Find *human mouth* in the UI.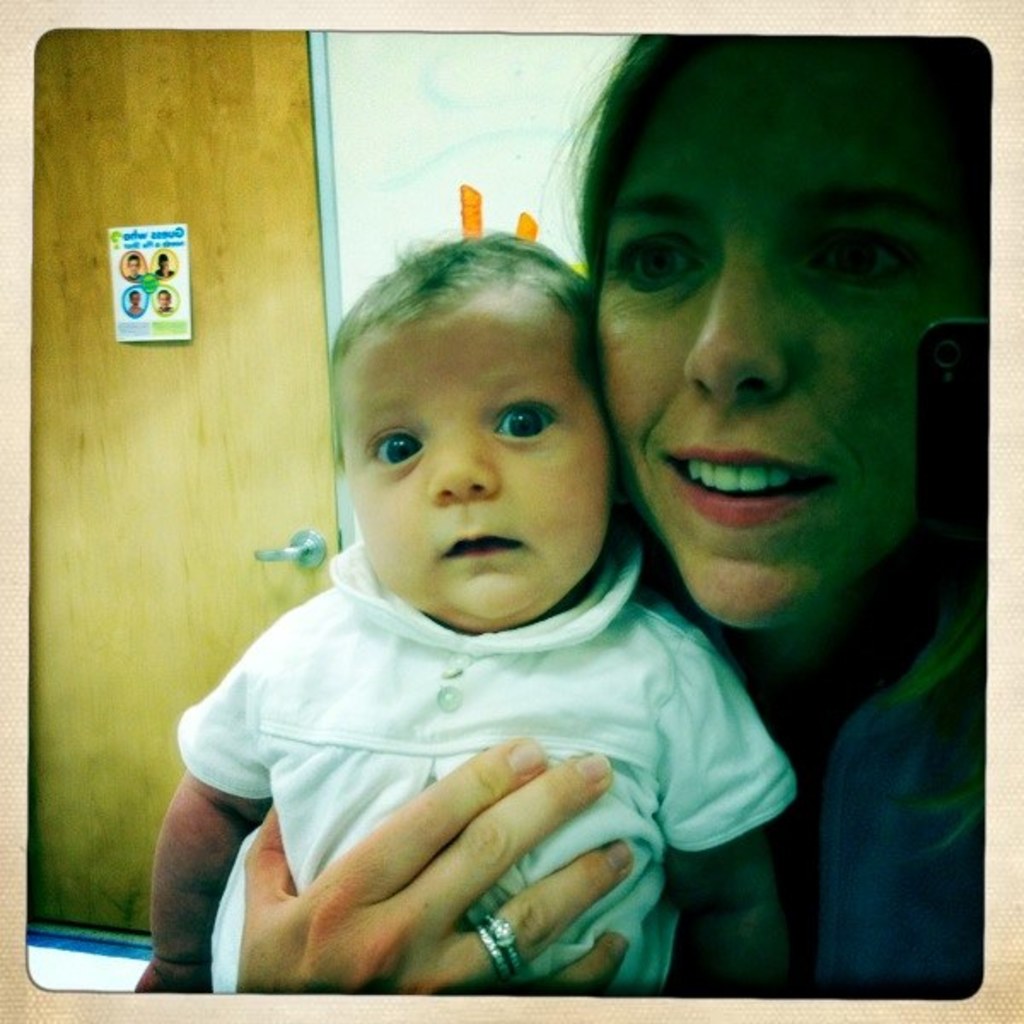
UI element at 435:521:529:577.
